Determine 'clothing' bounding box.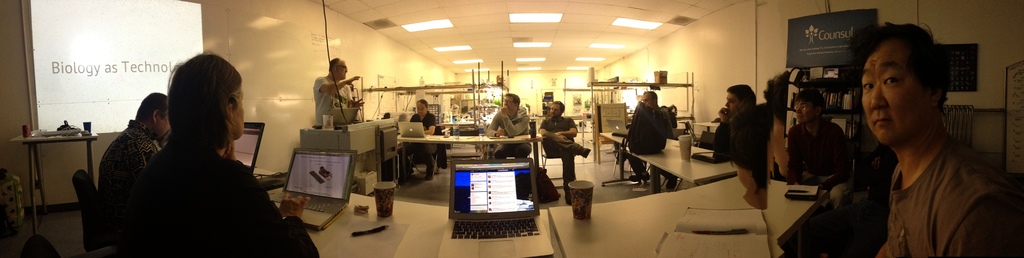
Determined: (x1=544, y1=117, x2=578, y2=186).
